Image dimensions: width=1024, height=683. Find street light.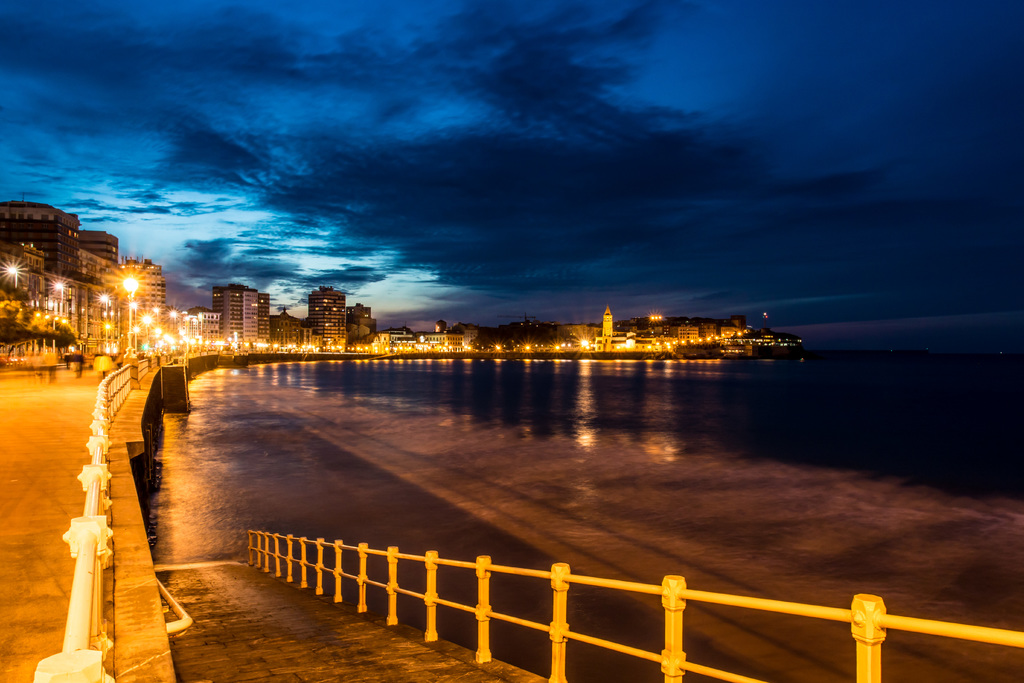
5, 265, 19, 290.
